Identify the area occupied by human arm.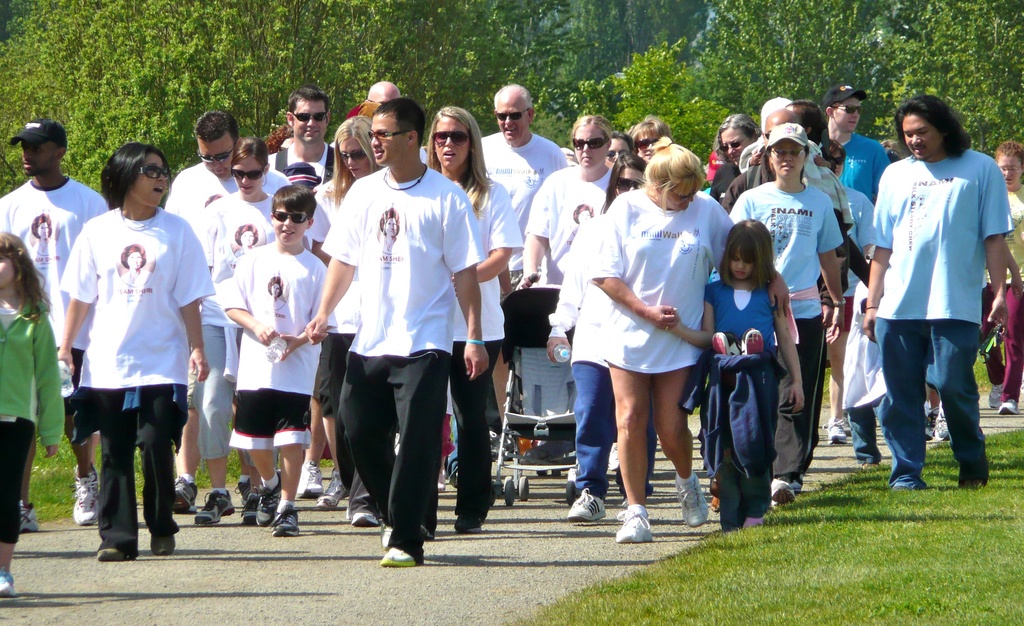
Area: [x1=716, y1=172, x2=752, y2=207].
